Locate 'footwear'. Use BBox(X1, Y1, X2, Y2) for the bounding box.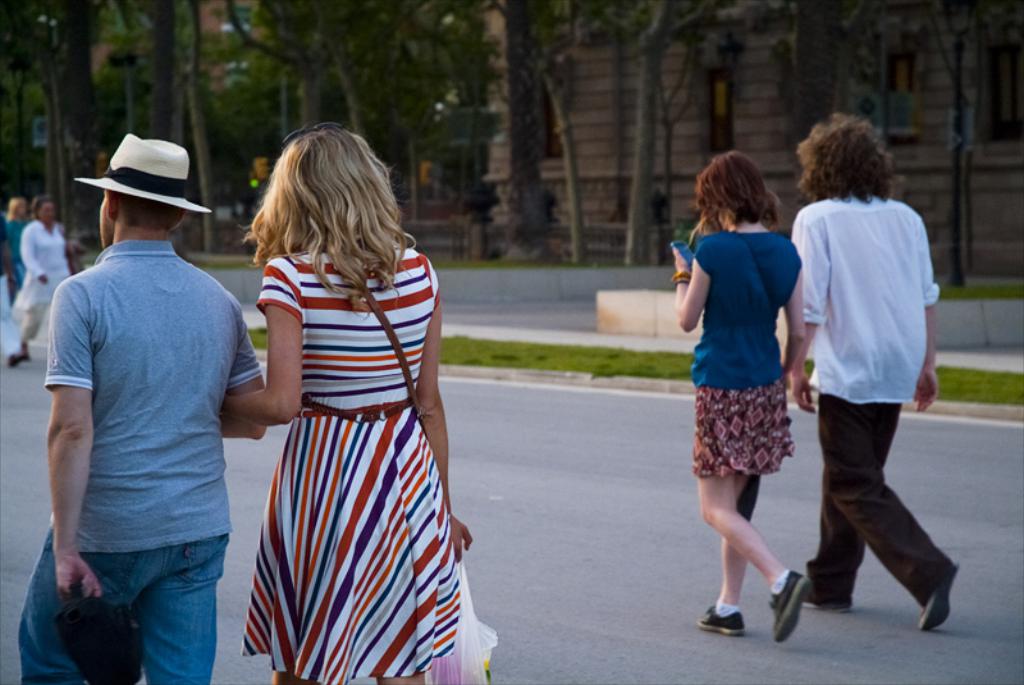
BBox(801, 599, 852, 613).
